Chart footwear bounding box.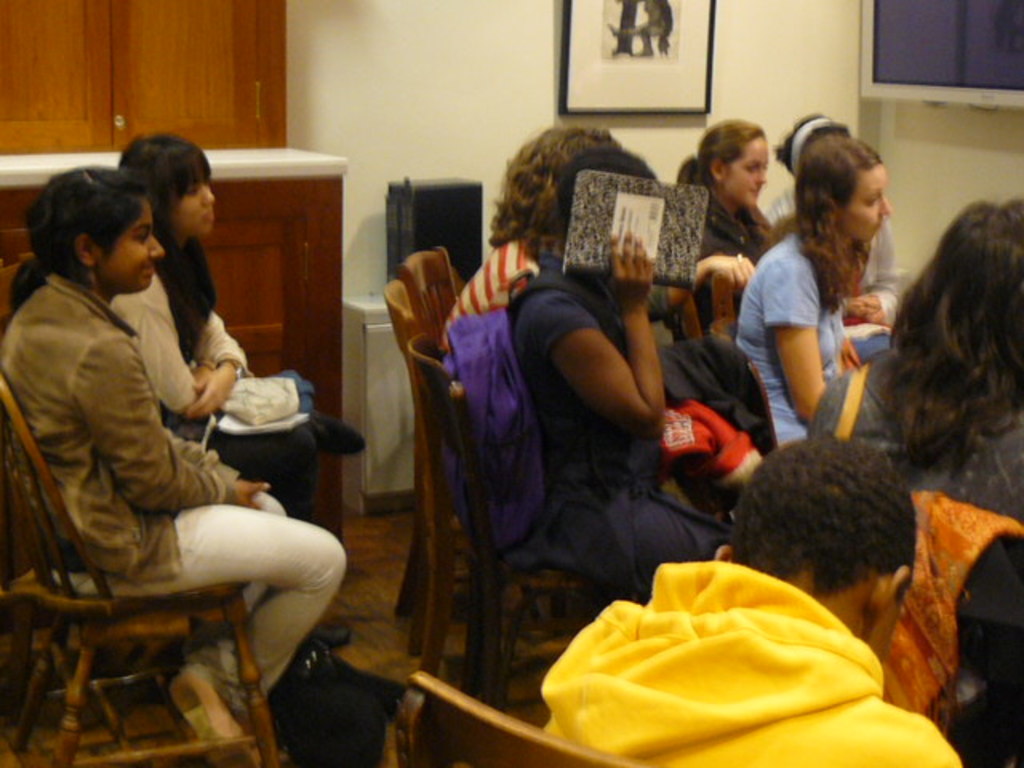
Charted: Rect(278, 634, 350, 714).
